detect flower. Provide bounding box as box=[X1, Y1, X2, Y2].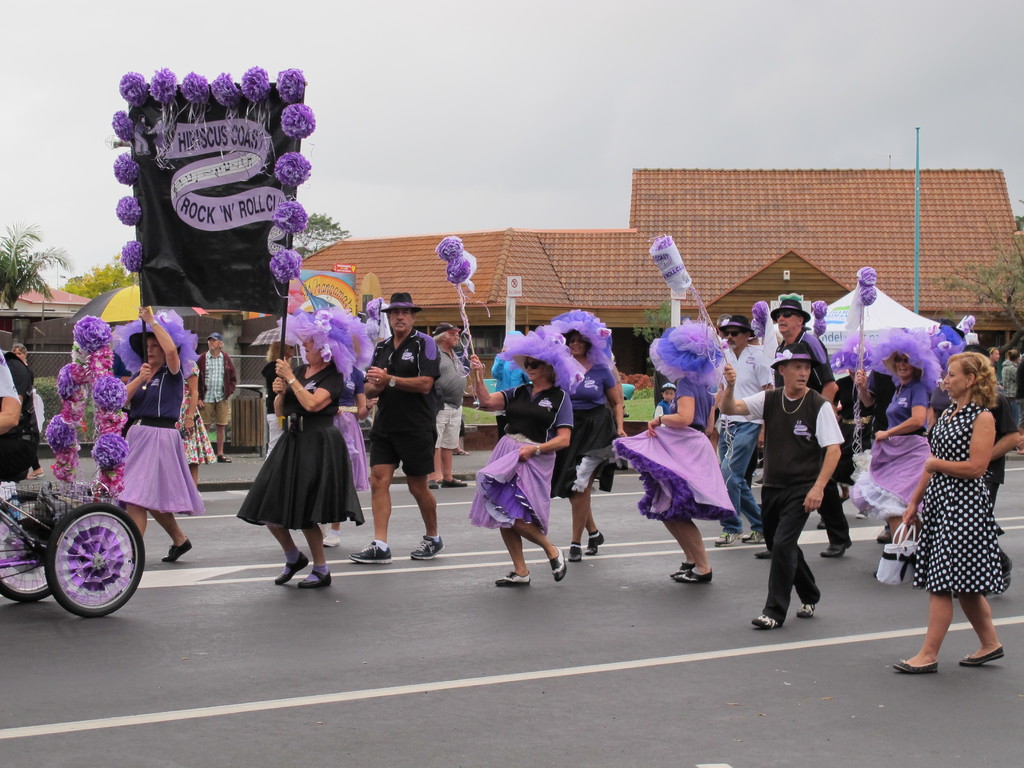
box=[962, 316, 977, 333].
